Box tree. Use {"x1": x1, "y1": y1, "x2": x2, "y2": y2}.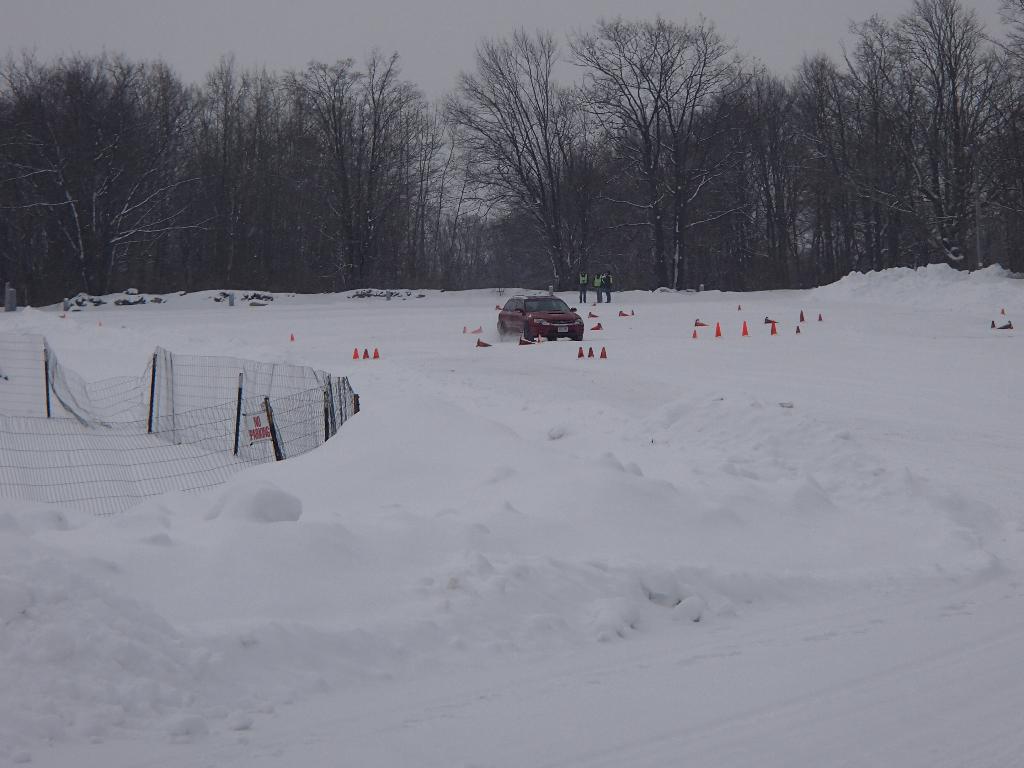
{"x1": 440, "y1": 20, "x2": 588, "y2": 292}.
